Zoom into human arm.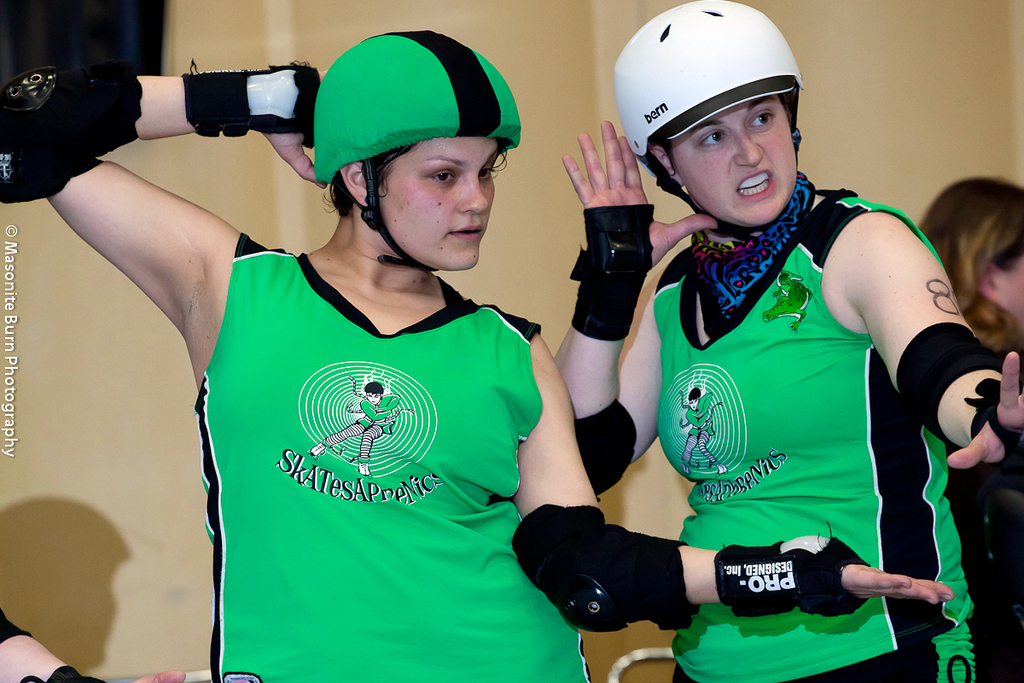
Zoom target: left=534, top=335, right=949, bottom=632.
